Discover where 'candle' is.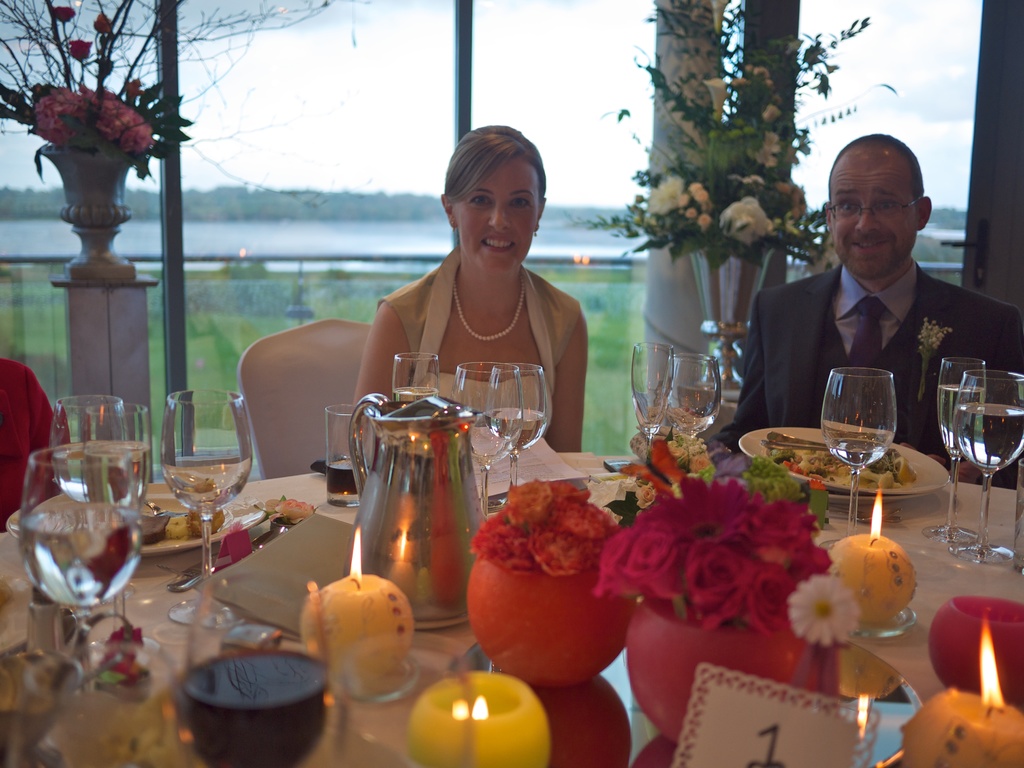
Discovered at x1=301 y1=525 x2=420 y2=698.
